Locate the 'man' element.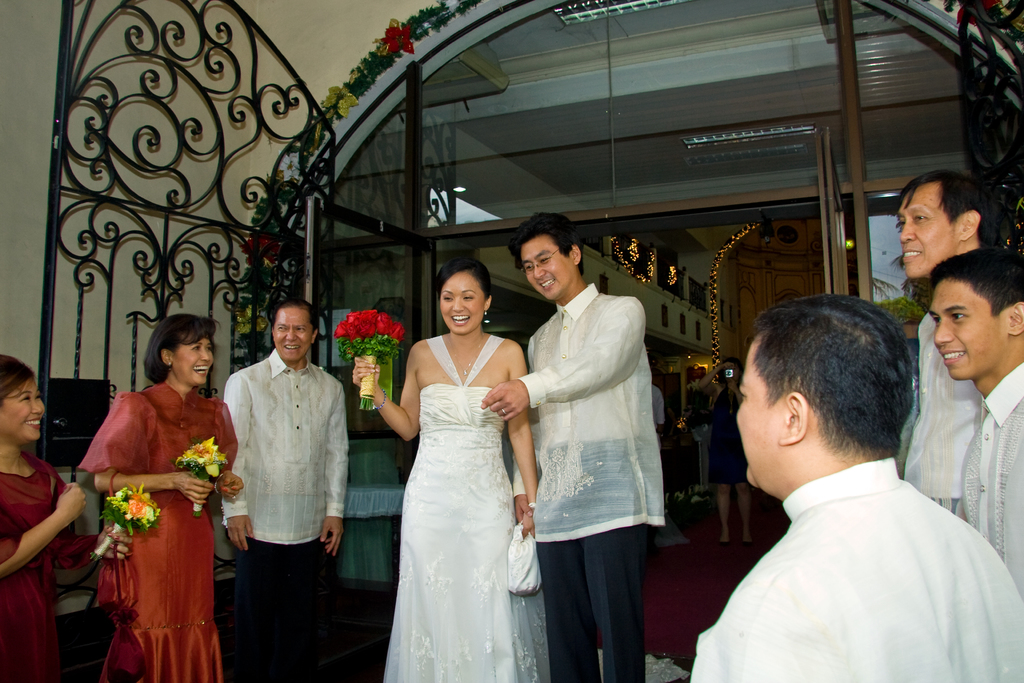
Element bbox: [left=895, top=168, right=1016, bottom=521].
